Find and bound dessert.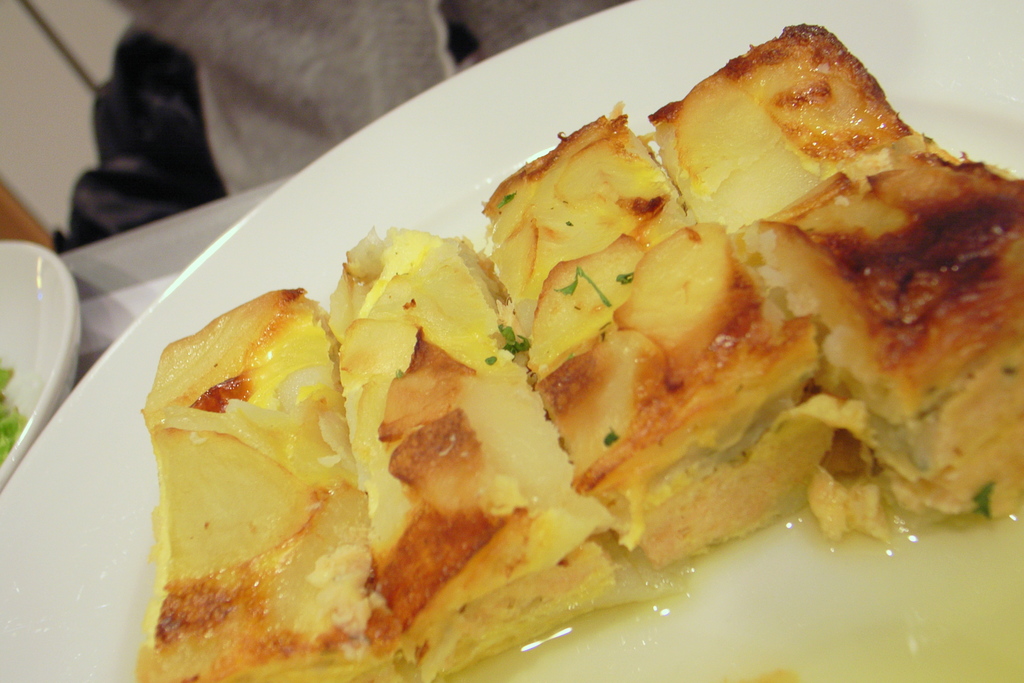
Bound: 88,94,993,666.
